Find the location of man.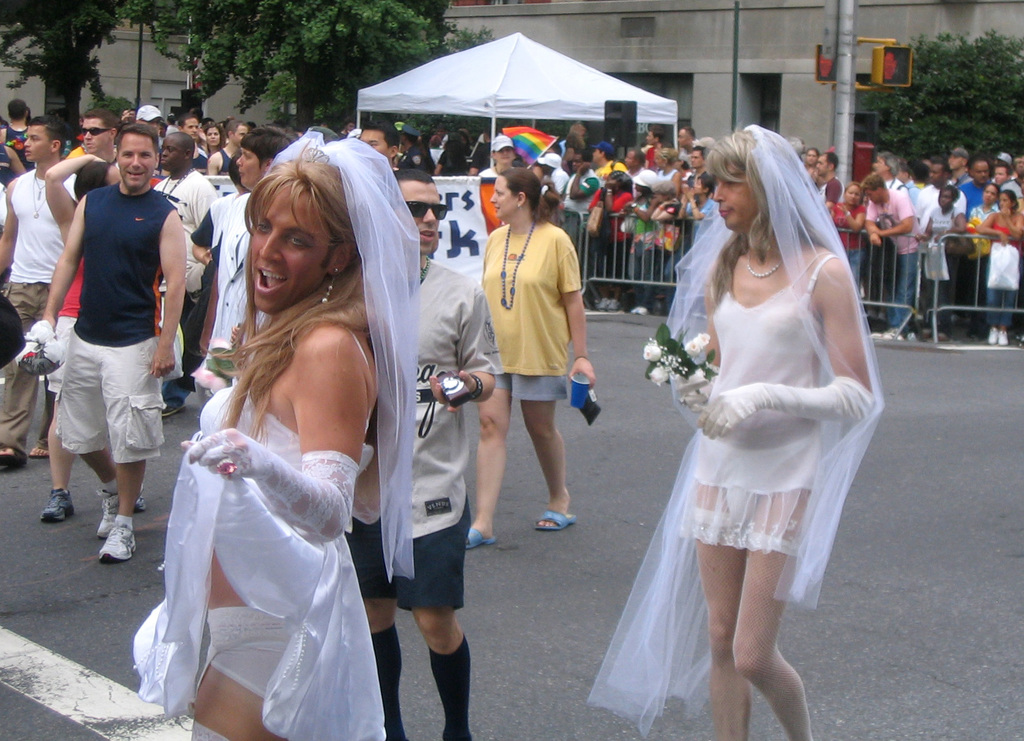
Location: bbox(920, 159, 968, 233).
